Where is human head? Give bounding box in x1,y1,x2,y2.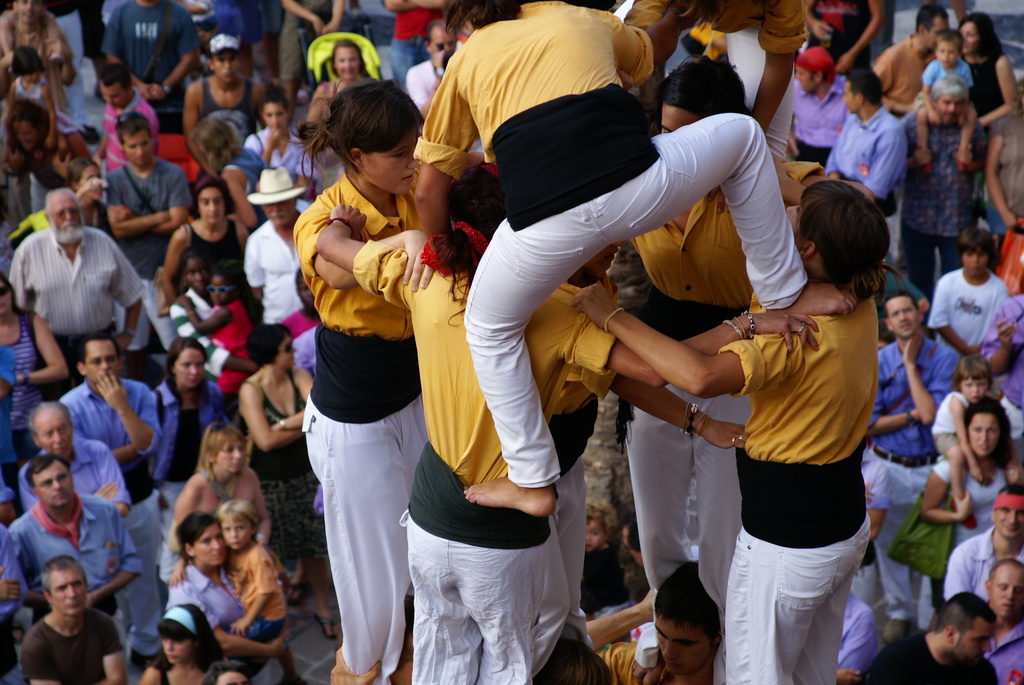
260,89,289,132.
